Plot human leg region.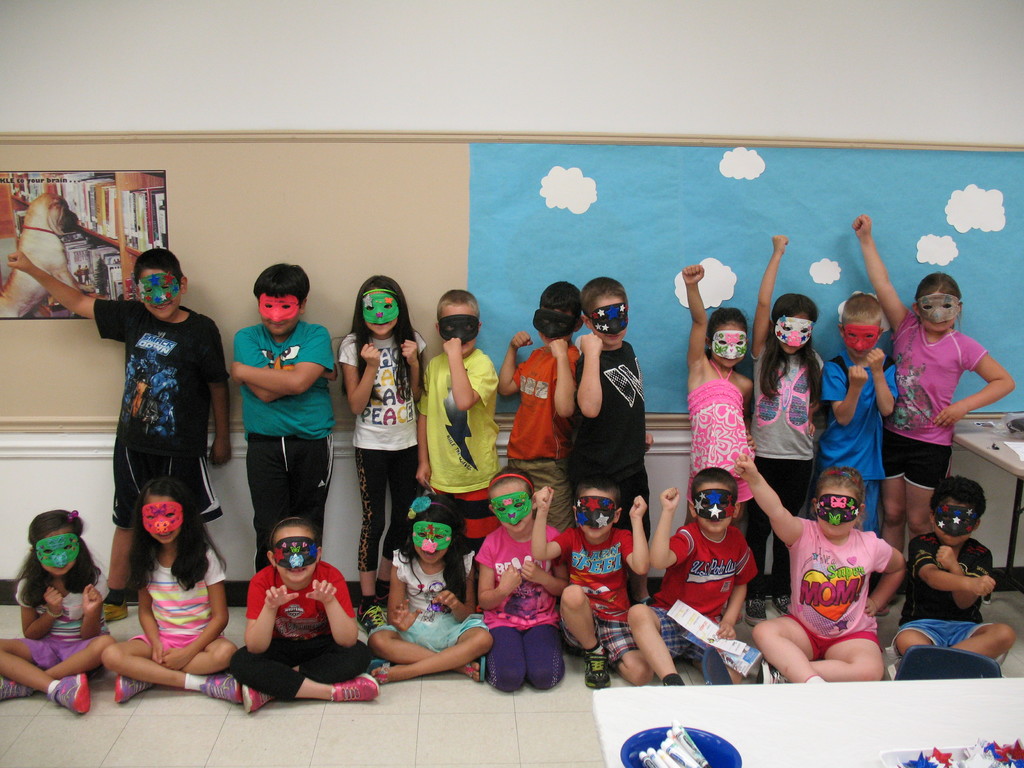
Plotted at box=[751, 610, 825, 685].
